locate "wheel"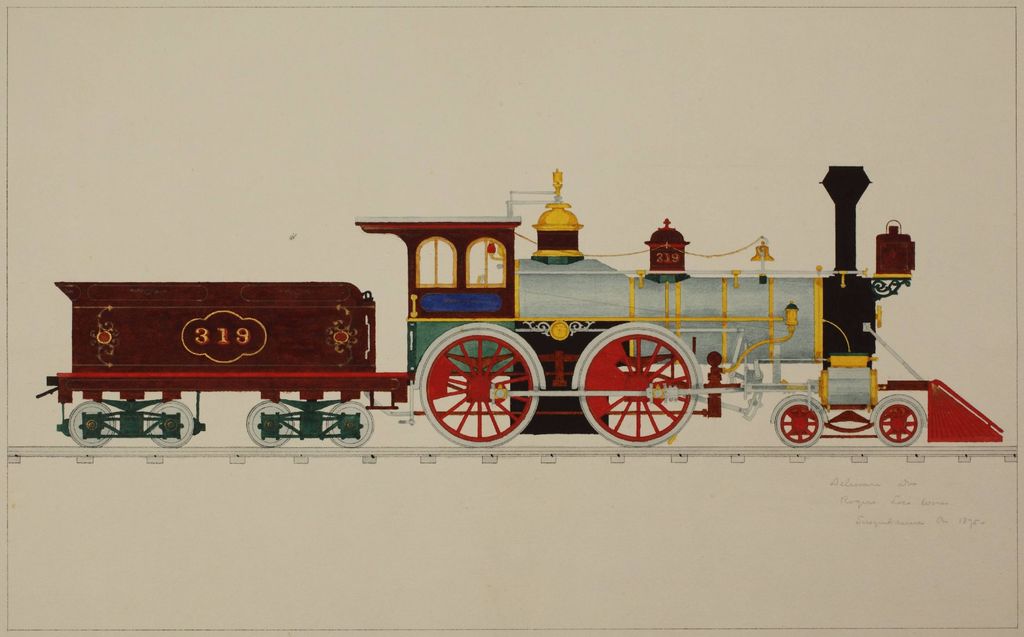
(left=771, top=390, right=826, bottom=445)
